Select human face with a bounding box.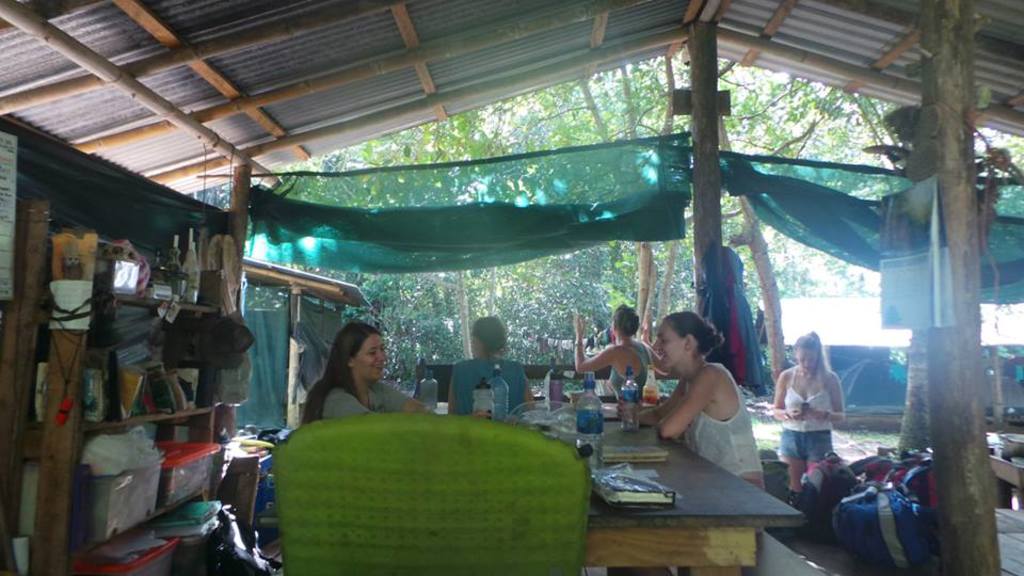
left=354, top=336, right=386, bottom=382.
